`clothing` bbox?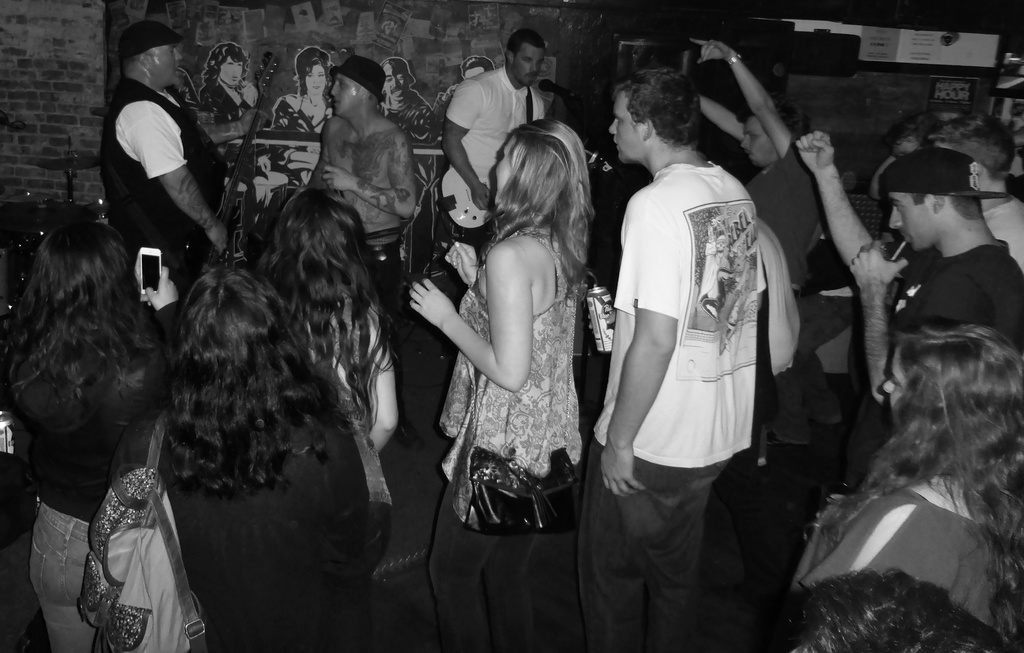
[426, 451, 540, 652]
